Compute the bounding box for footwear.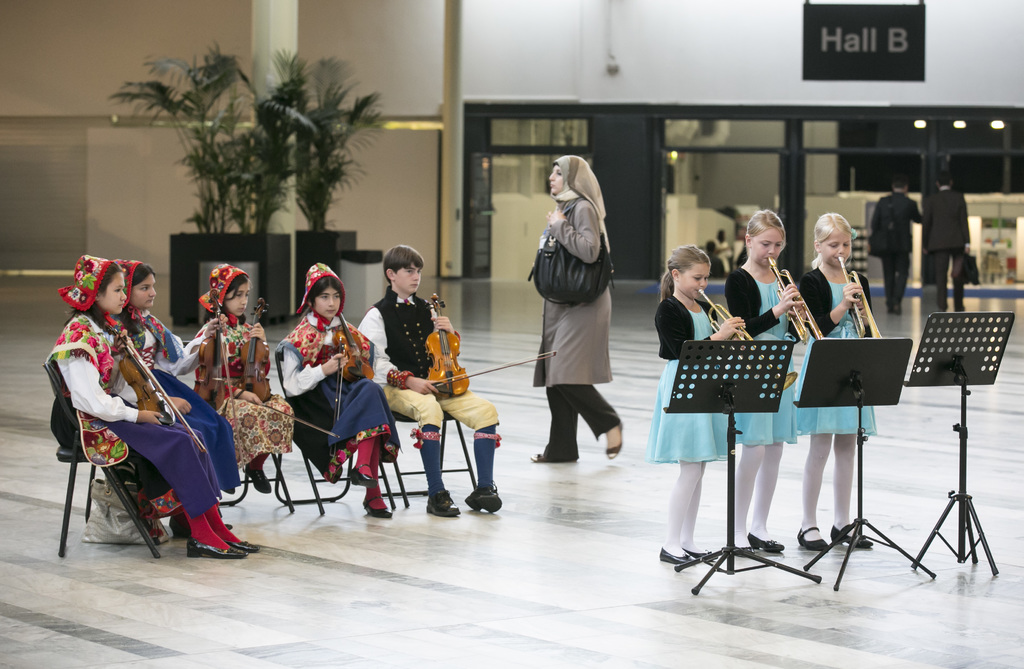
[659,546,692,563].
